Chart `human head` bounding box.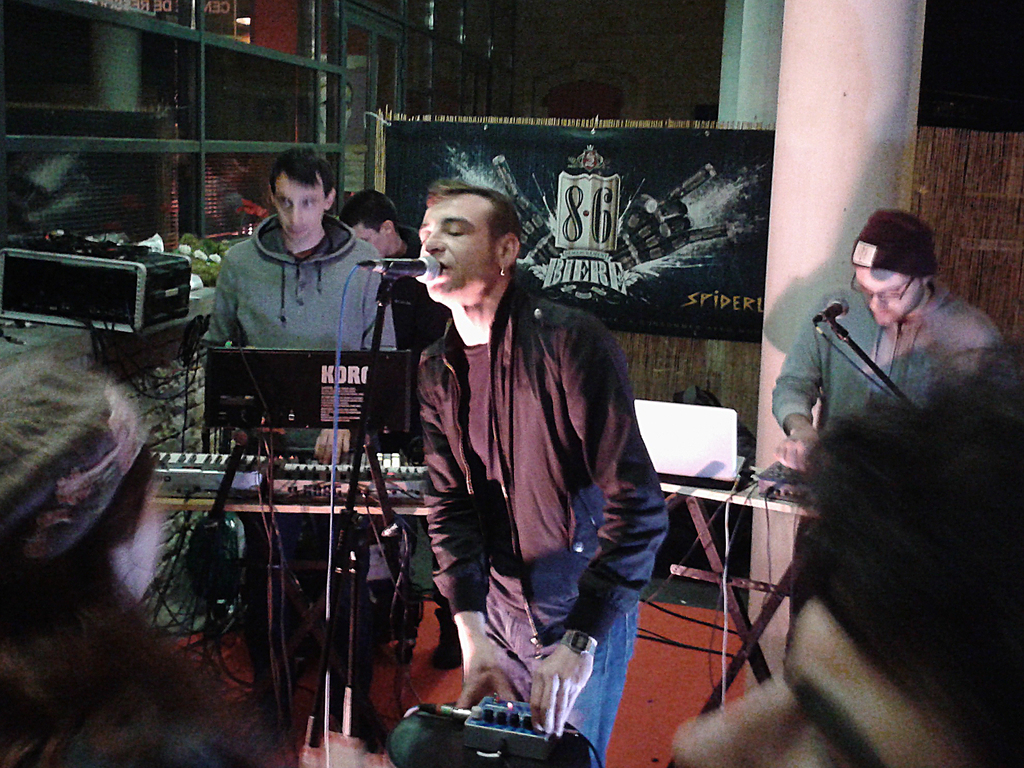
Charted: <region>844, 202, 936, 330</region>.
